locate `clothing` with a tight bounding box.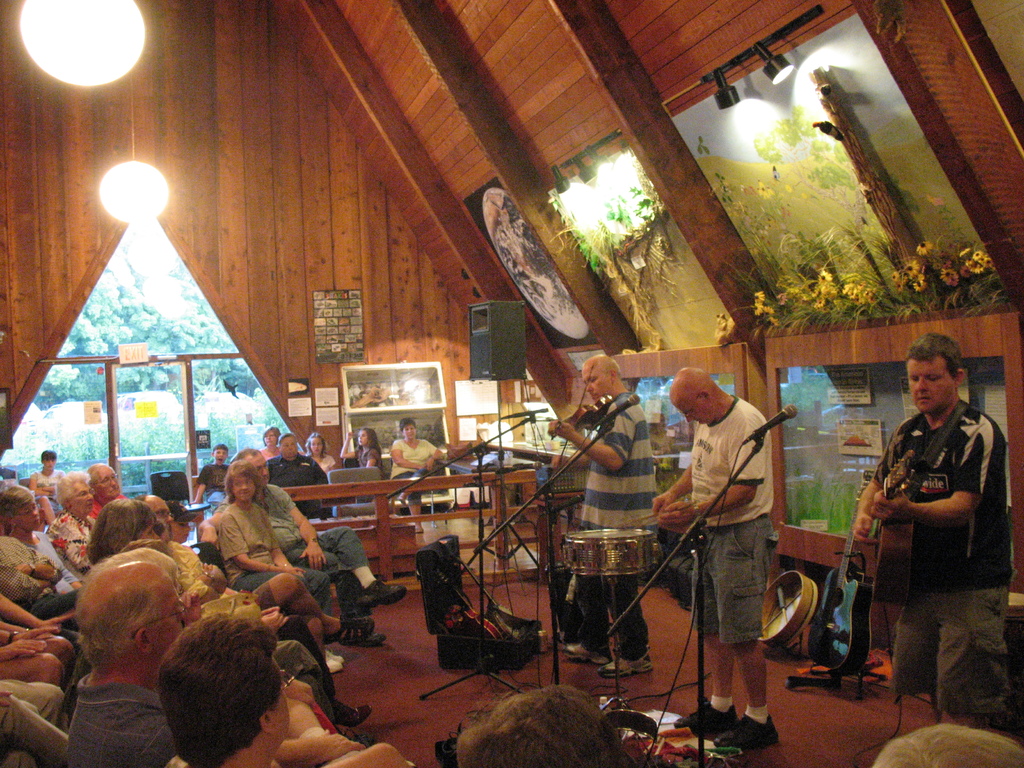
box(251, 477, 371, 613).
